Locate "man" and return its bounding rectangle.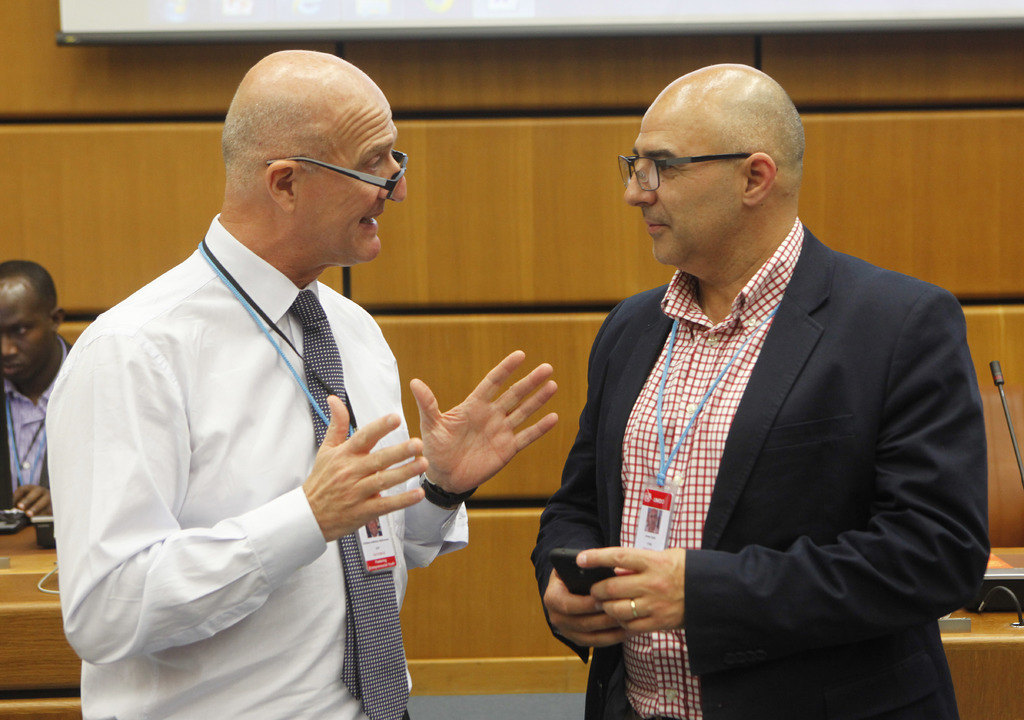
bbox(0, 263, 84, 536).
